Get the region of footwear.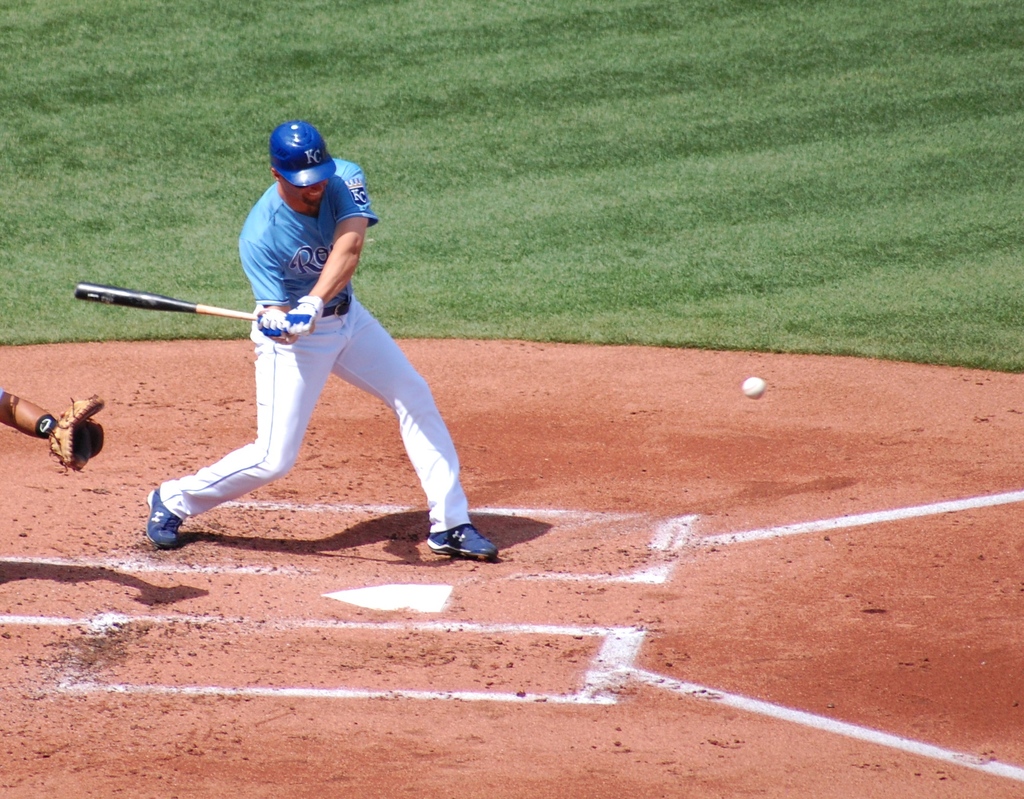
422, 526, 504, 559.
